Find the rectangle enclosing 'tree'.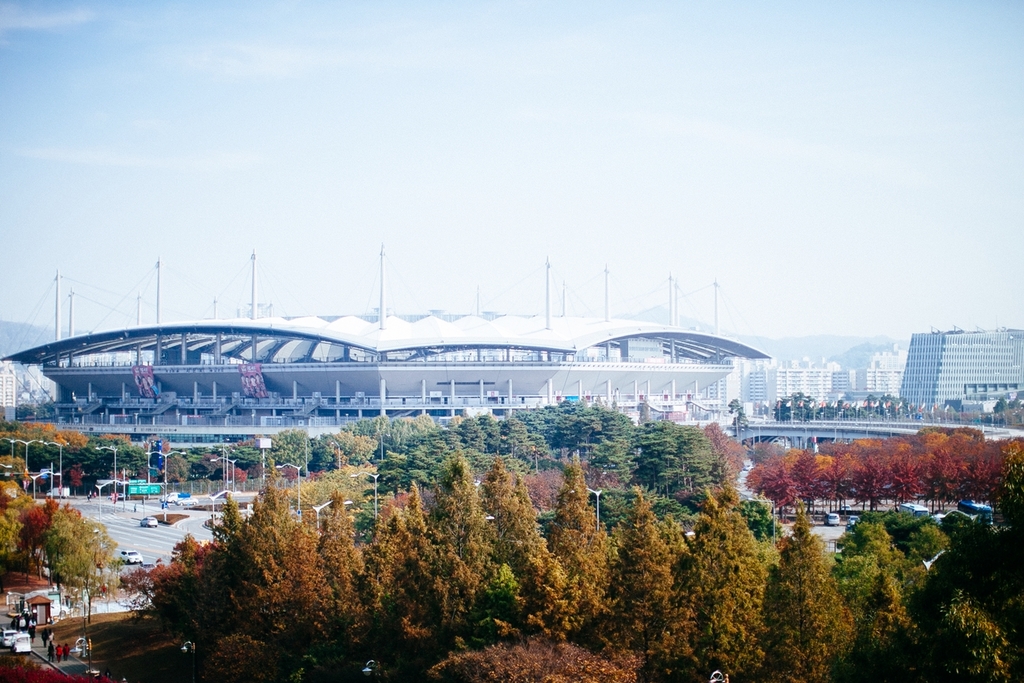
rect(111, 445, 1019, 682).
